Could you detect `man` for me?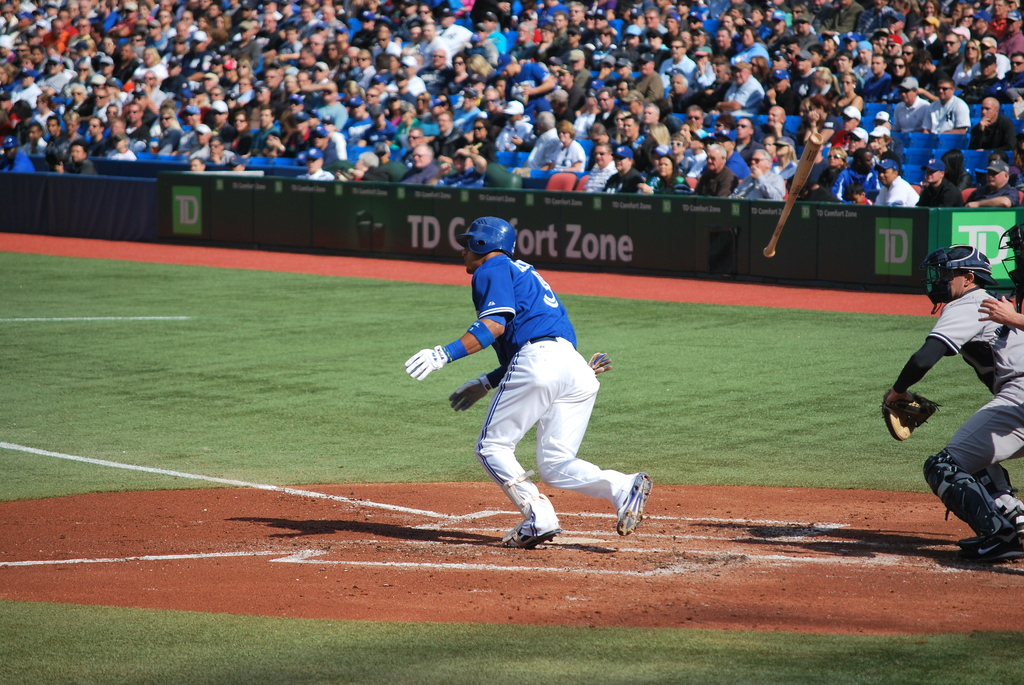
Detection result: x1=1004, y1=8, x2=1023, y2=52.
